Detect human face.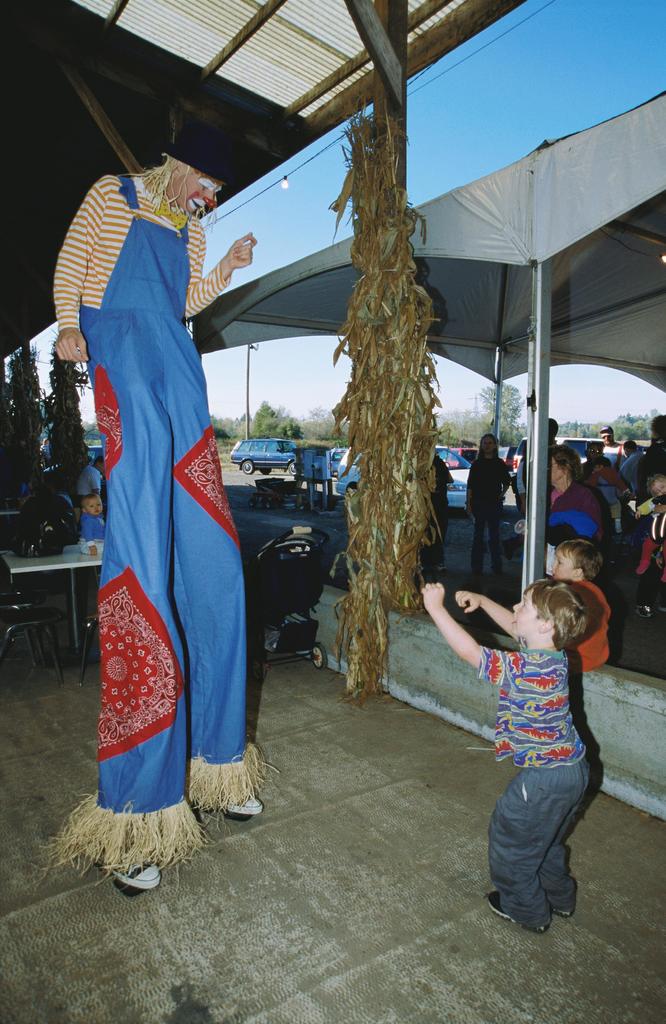
Detected at {"left": 483, "top": 434, "right": 496, "bottom": 458}.
